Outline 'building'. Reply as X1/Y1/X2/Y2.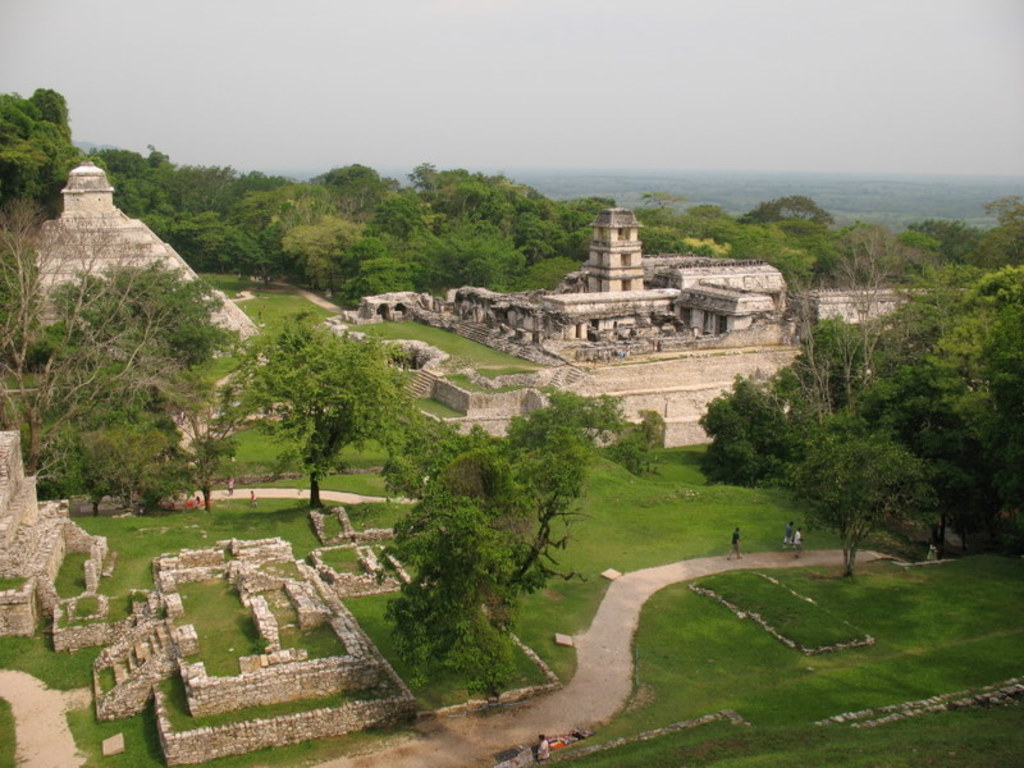
362/204/792/365.
